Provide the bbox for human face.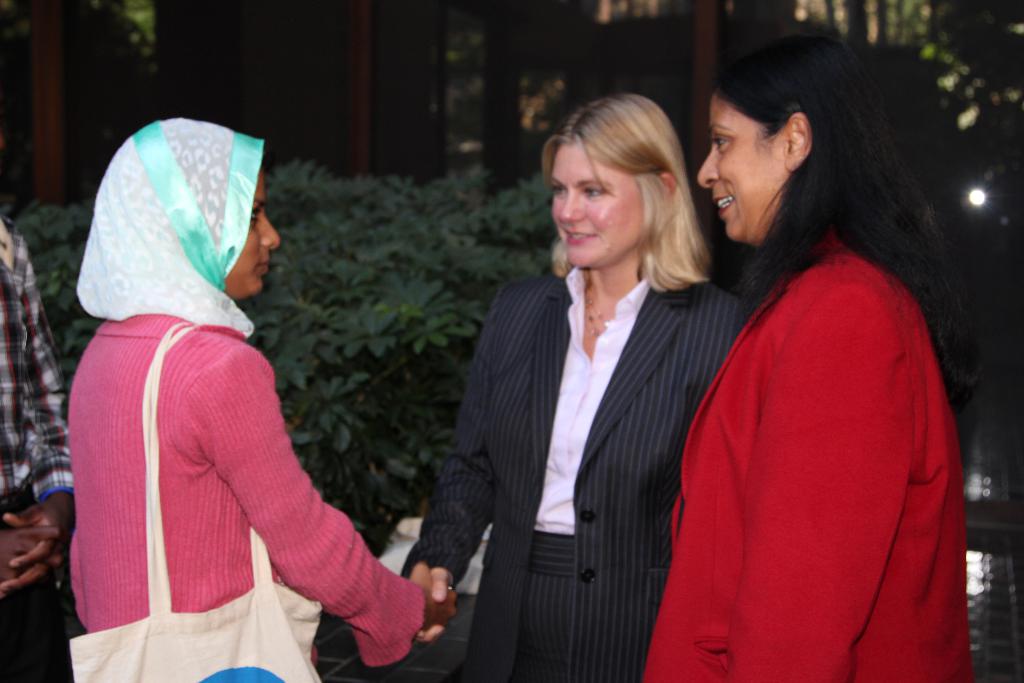
{"left": 550, "top": 142, "right": 640, "bottom": 267}.
